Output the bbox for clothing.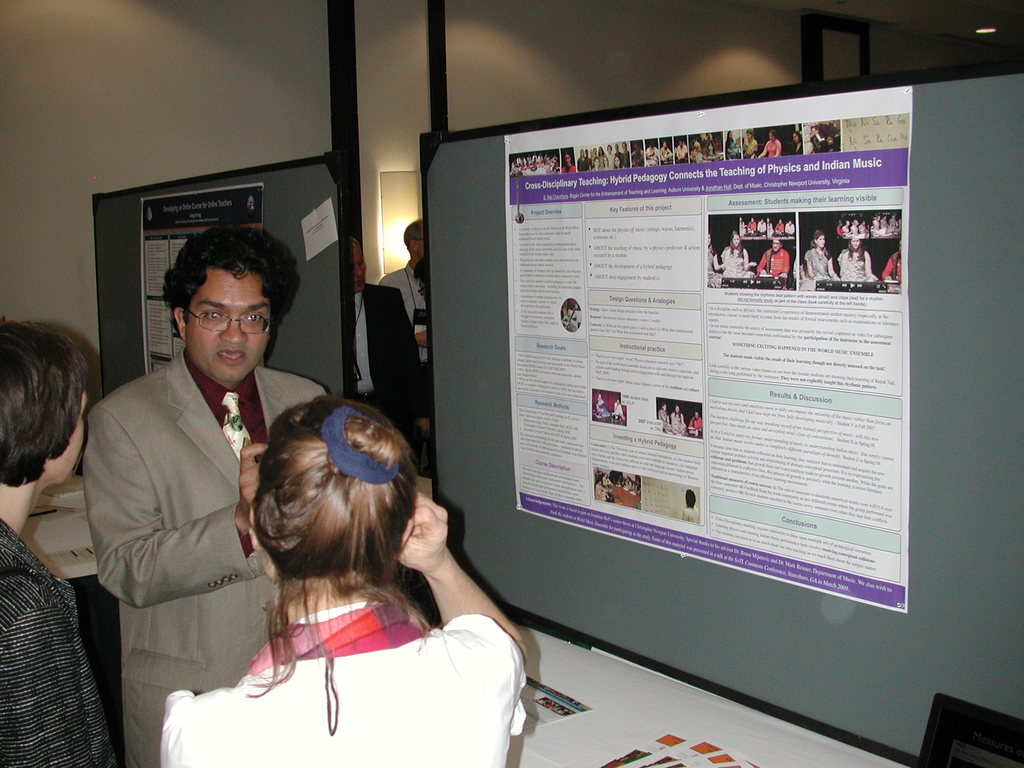
pyautogui.locateOnScreen(705, 248, 724, 283).
